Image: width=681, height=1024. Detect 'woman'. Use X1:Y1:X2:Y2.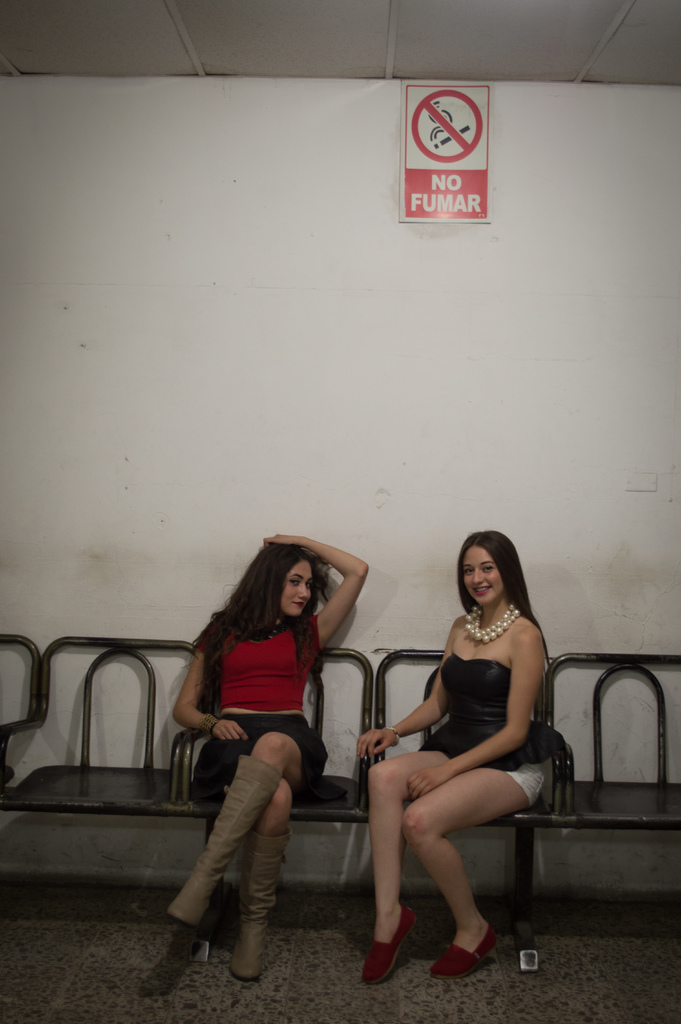
368:525:548:993.
